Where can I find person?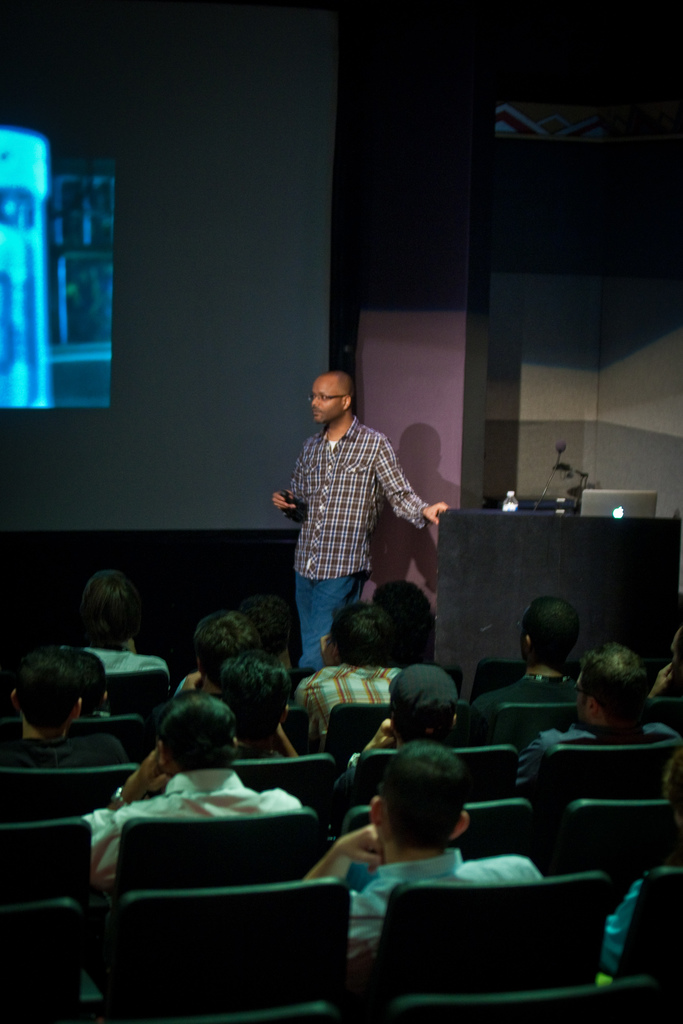
You can find it at bbox=(261, 365, 457, 680).
